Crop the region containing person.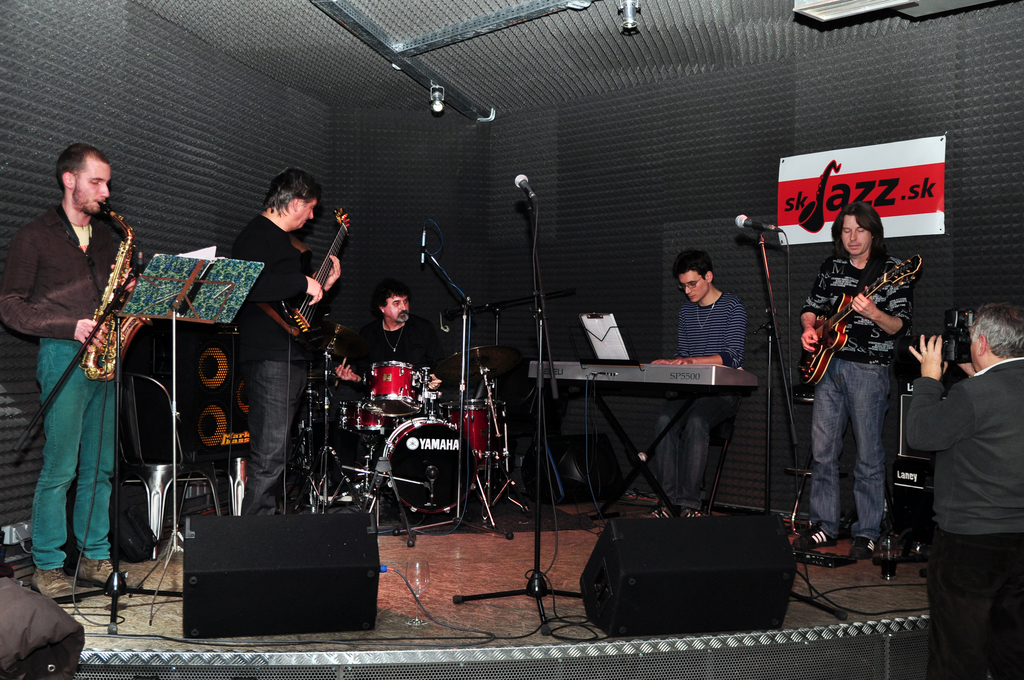
Crop region: select_region(223, 166, 335, 515).
